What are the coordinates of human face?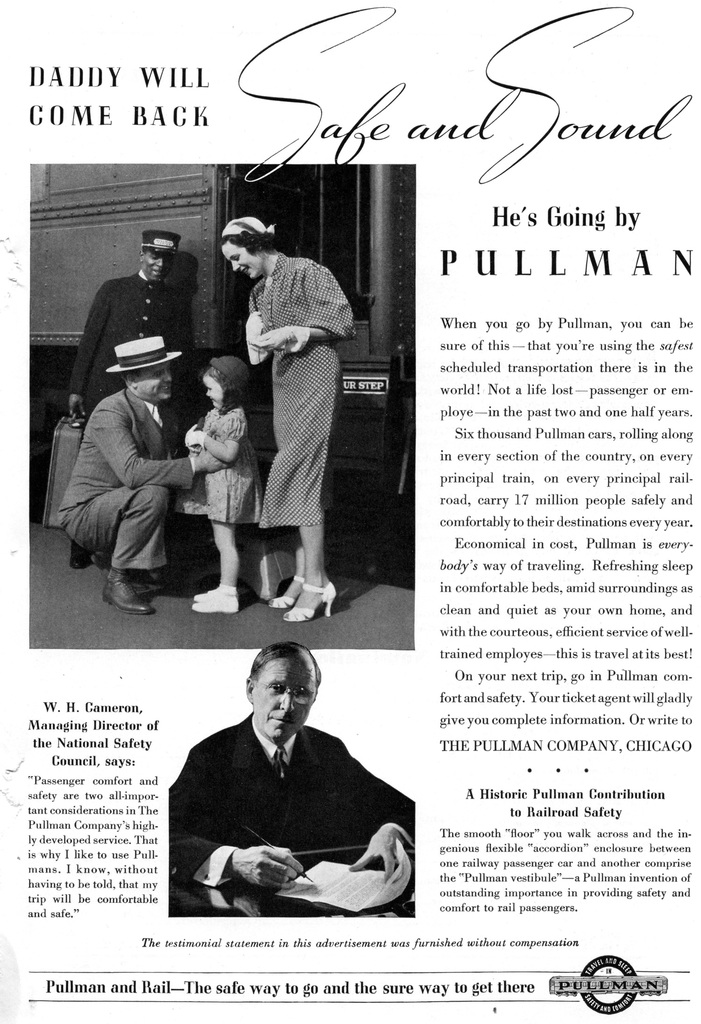
box=[199, 373, 220, 406].
